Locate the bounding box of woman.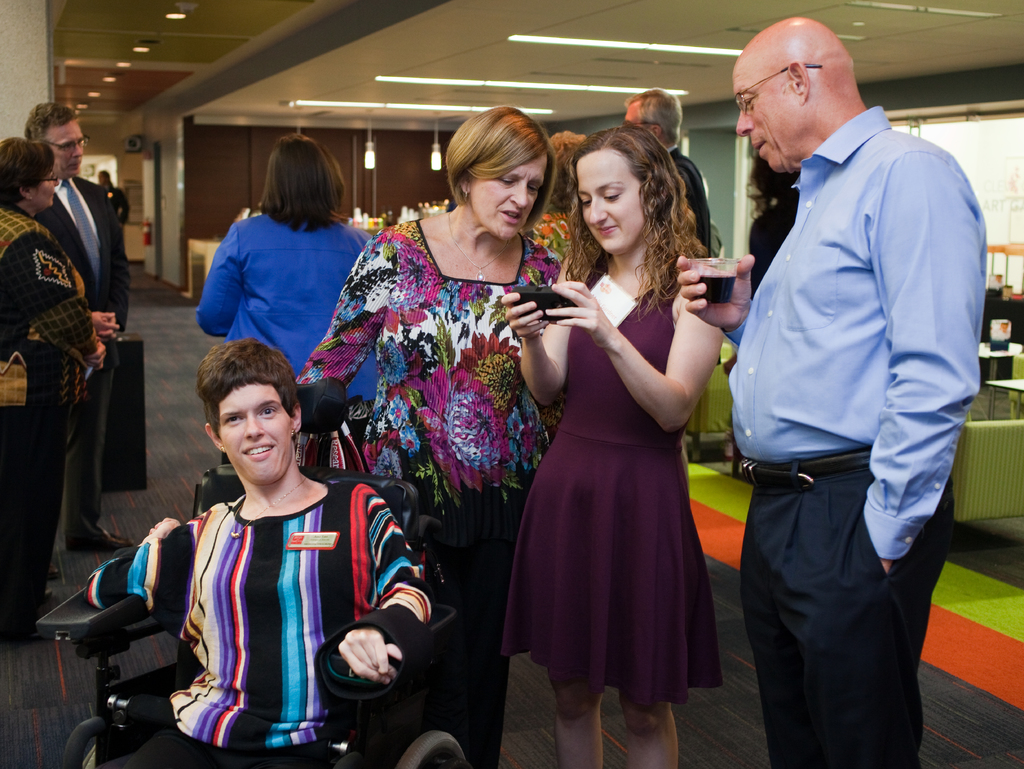
Bounding box: 0,133,121,638.
